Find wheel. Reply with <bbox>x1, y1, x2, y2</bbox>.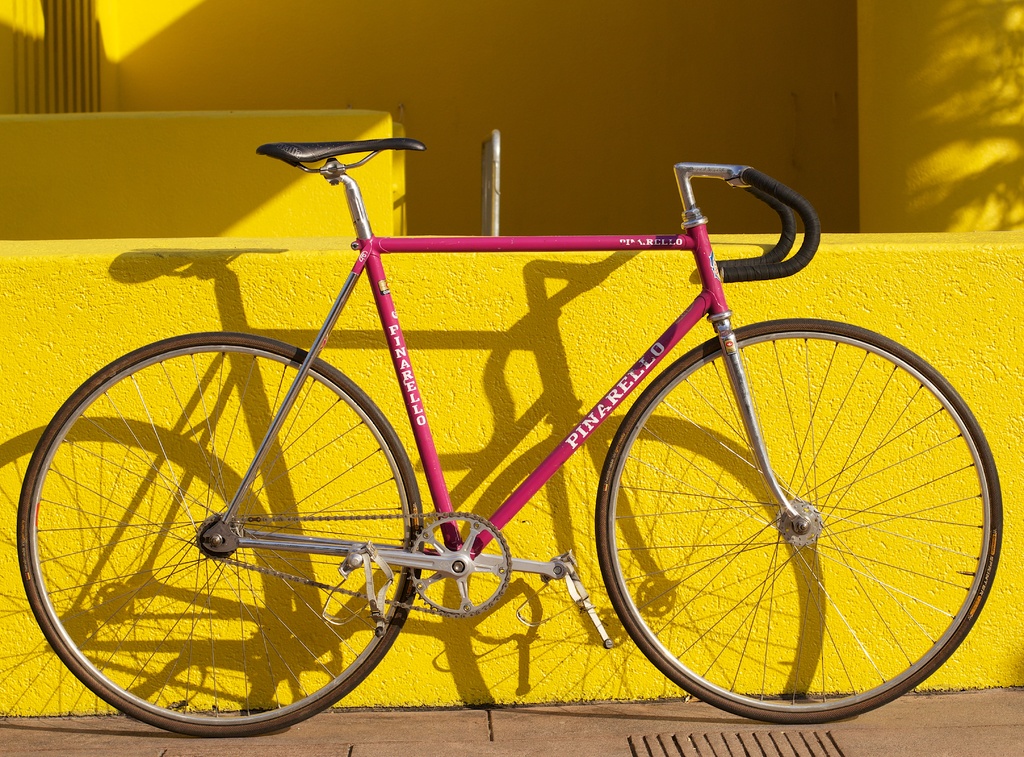
<bbox>586, 299, 979, 727</bbox>.
